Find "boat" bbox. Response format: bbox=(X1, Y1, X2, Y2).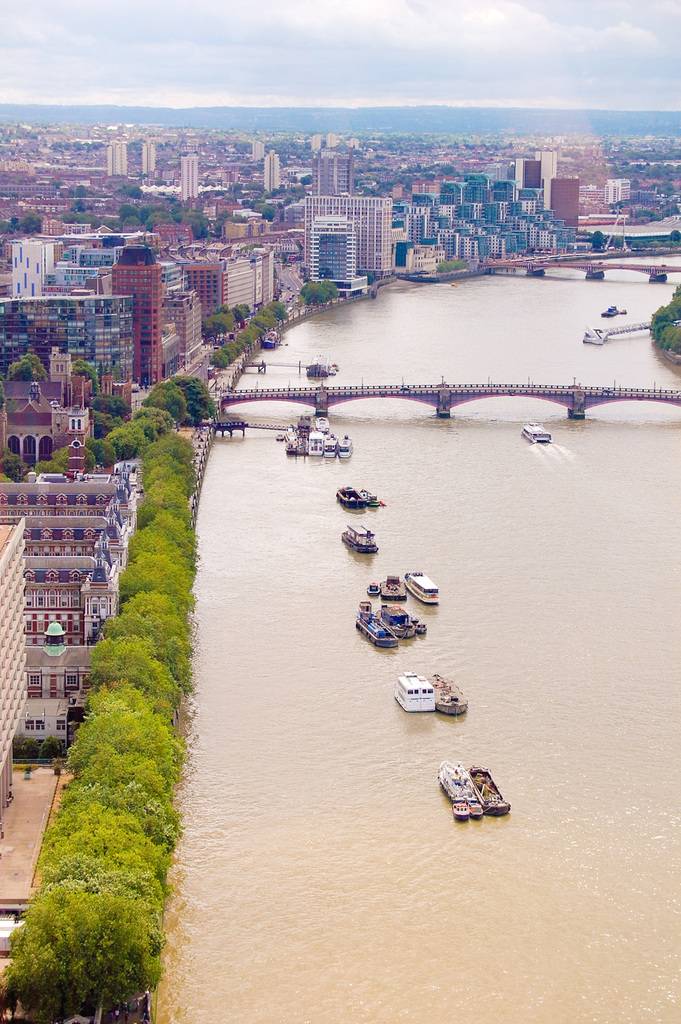
bbox=(305, 422, 328, 462).
